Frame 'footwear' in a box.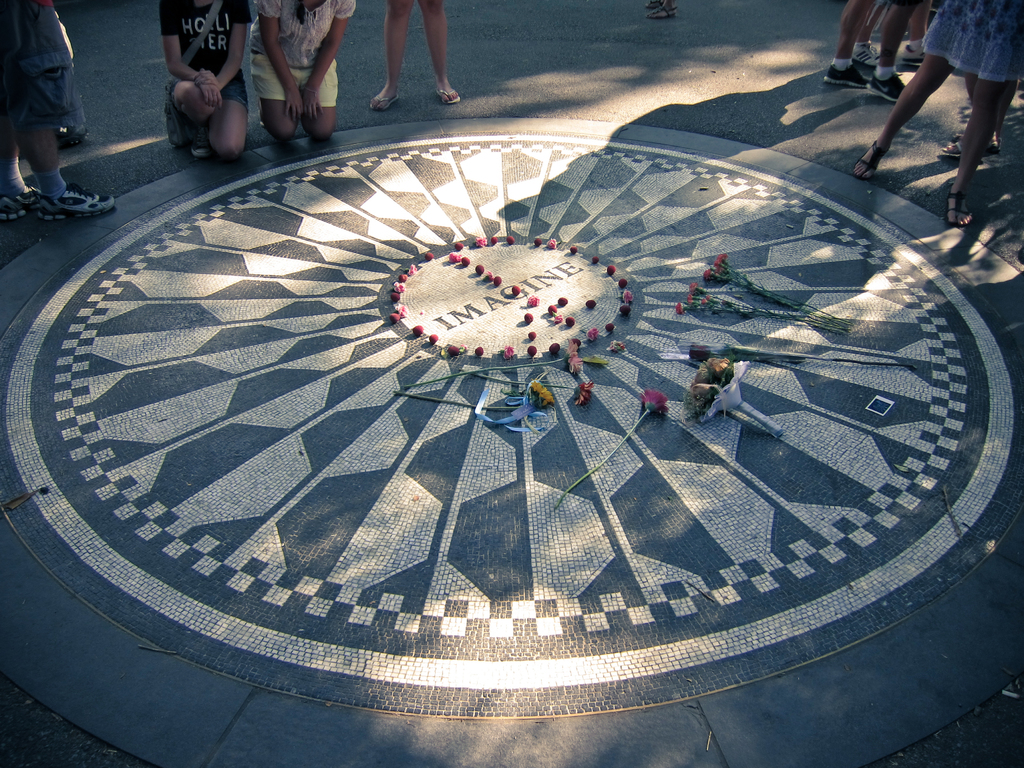
pyautogui.locateOnScreen(38, 174, 110, 216).
